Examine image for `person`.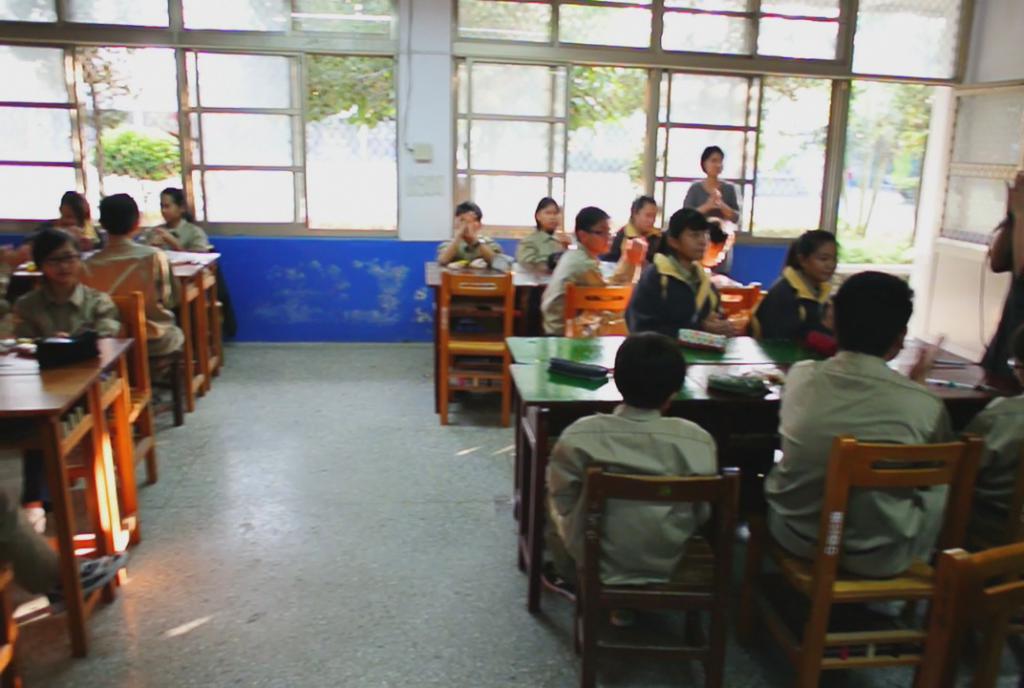
Examination result: <bbox>683, 145, 738, 219</bbox>.
